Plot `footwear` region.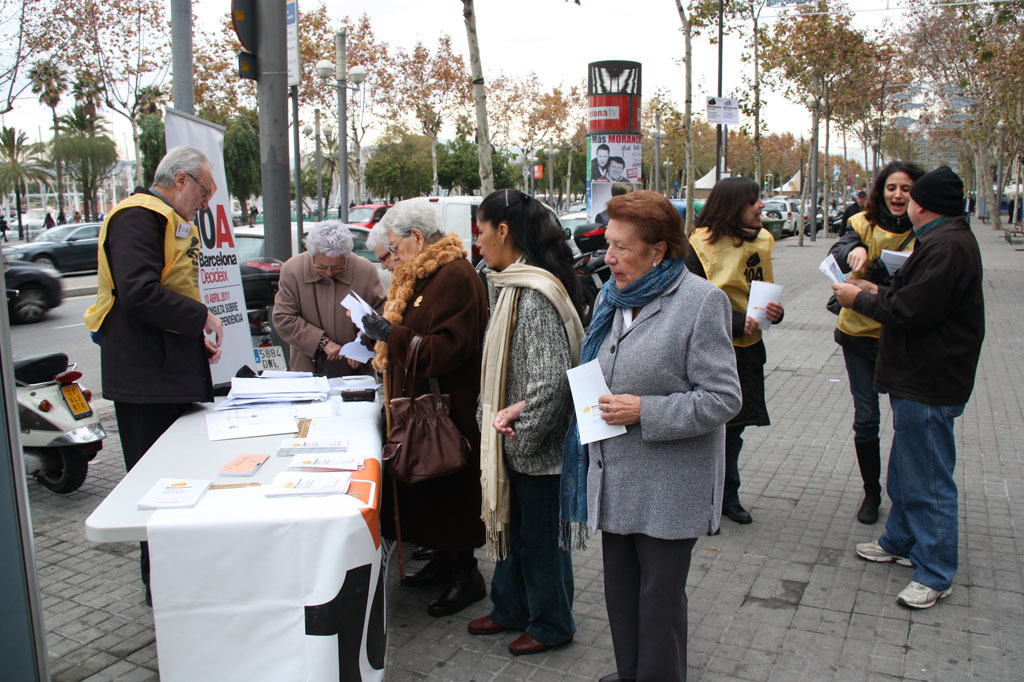
Plotted at left=402, top=558, right=451, bottom=590.
